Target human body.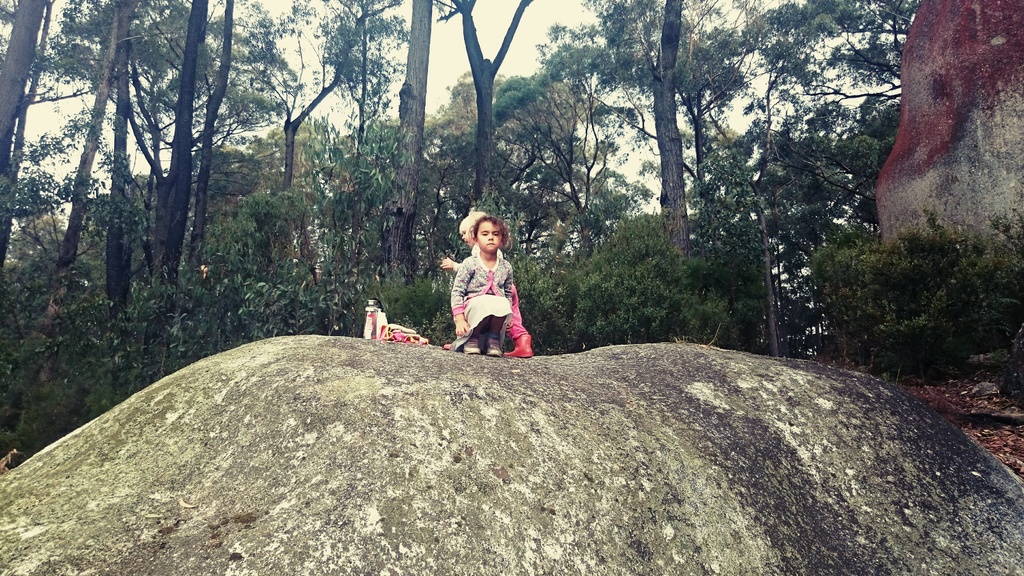
Target region: left=440, top=222, right=524, bottom=364.
